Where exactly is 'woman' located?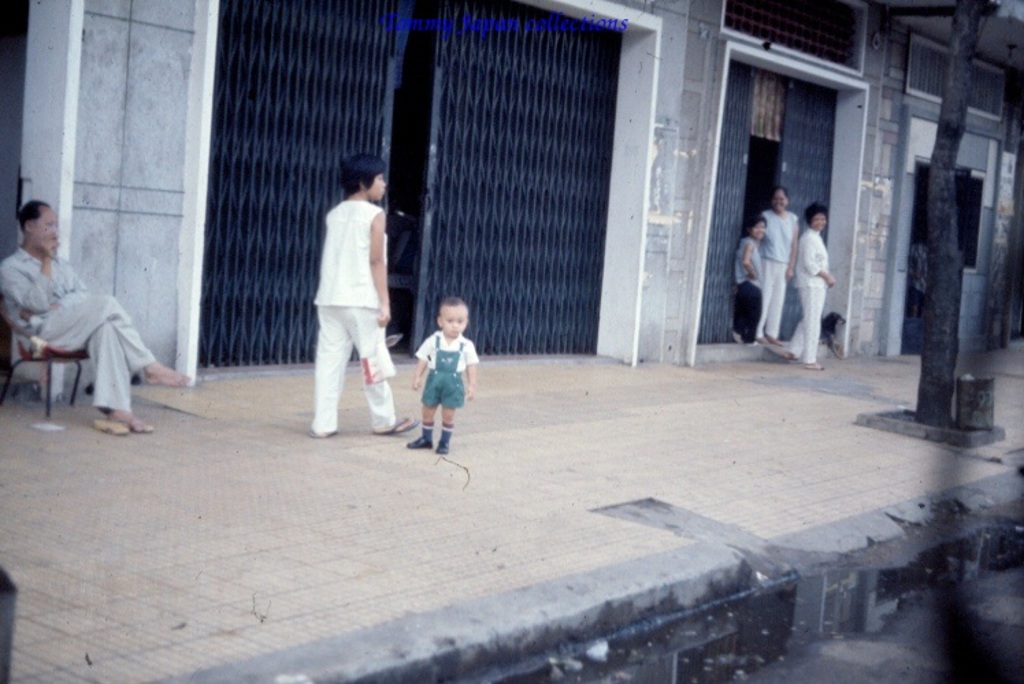
Its bounding box is 303 156 412 440.
